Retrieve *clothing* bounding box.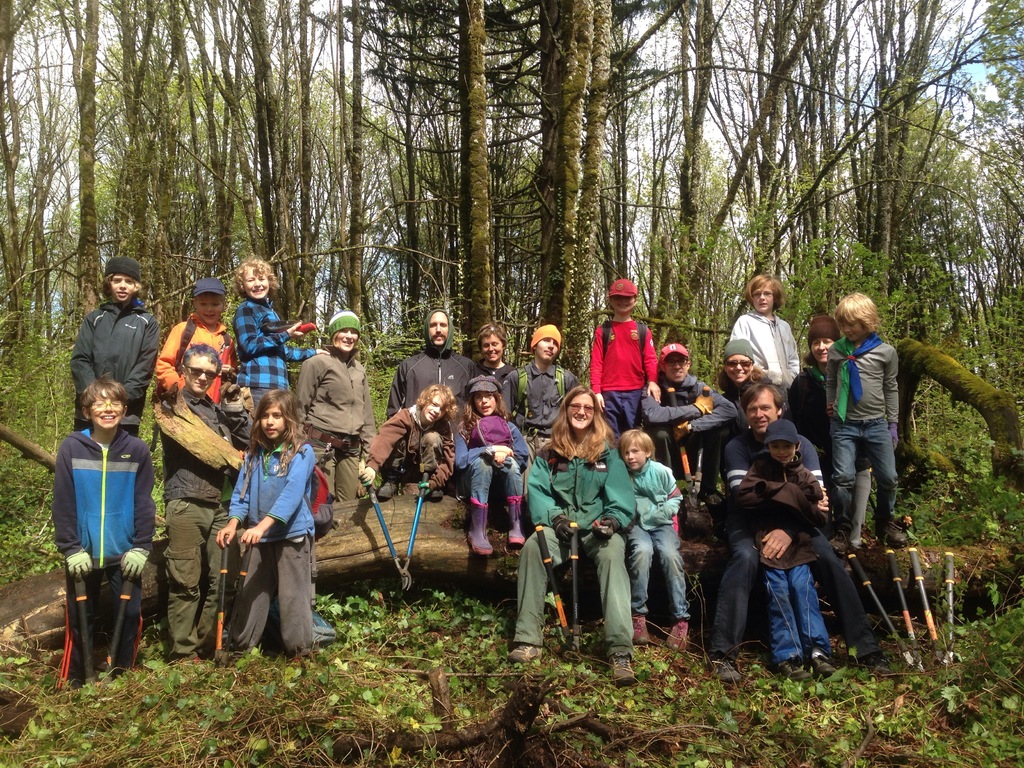
Bounding box: bbox=(49, 424, 160, 691).
